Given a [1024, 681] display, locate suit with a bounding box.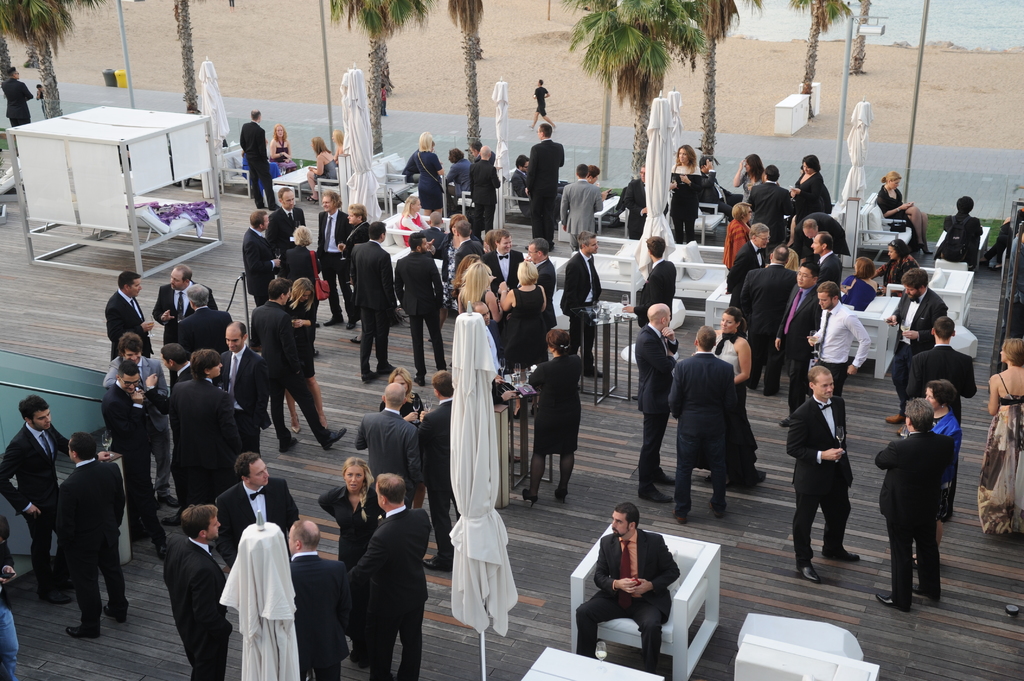
Located: bbox=[346, 502, 438, 680].
